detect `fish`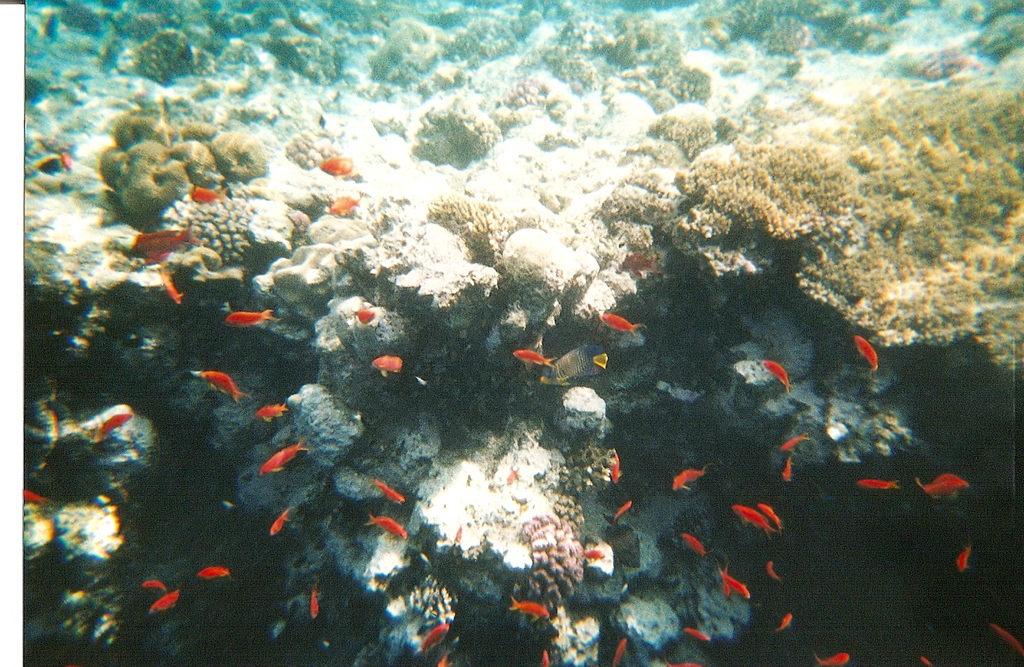
140 574 161 594
